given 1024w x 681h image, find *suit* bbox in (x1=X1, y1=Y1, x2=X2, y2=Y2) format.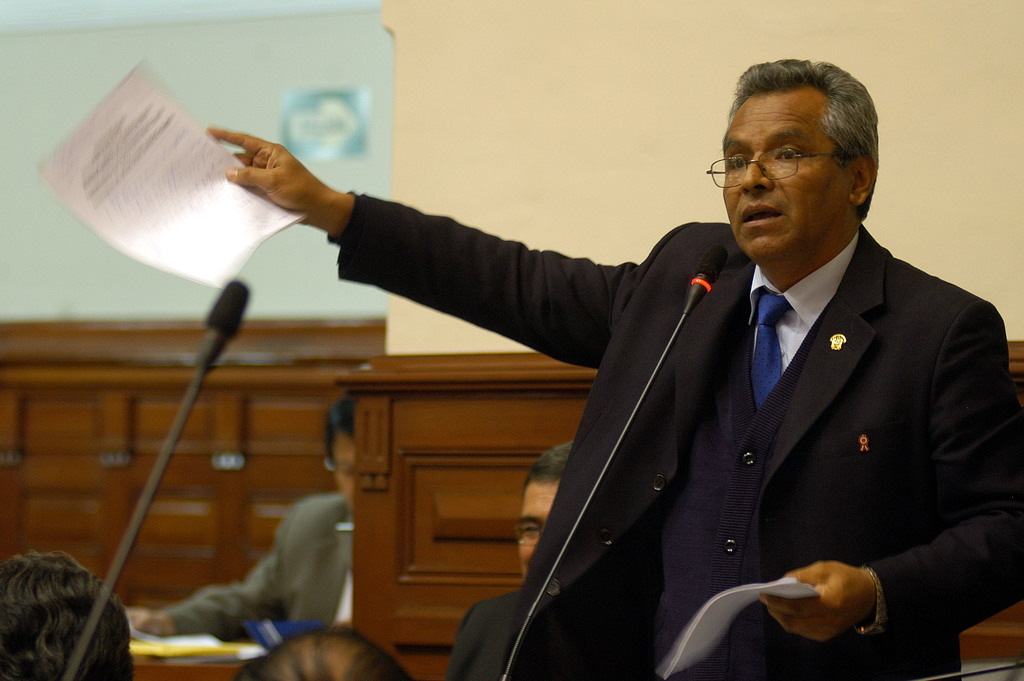
(x1=436, y1=585, x2=520, y2=680).
